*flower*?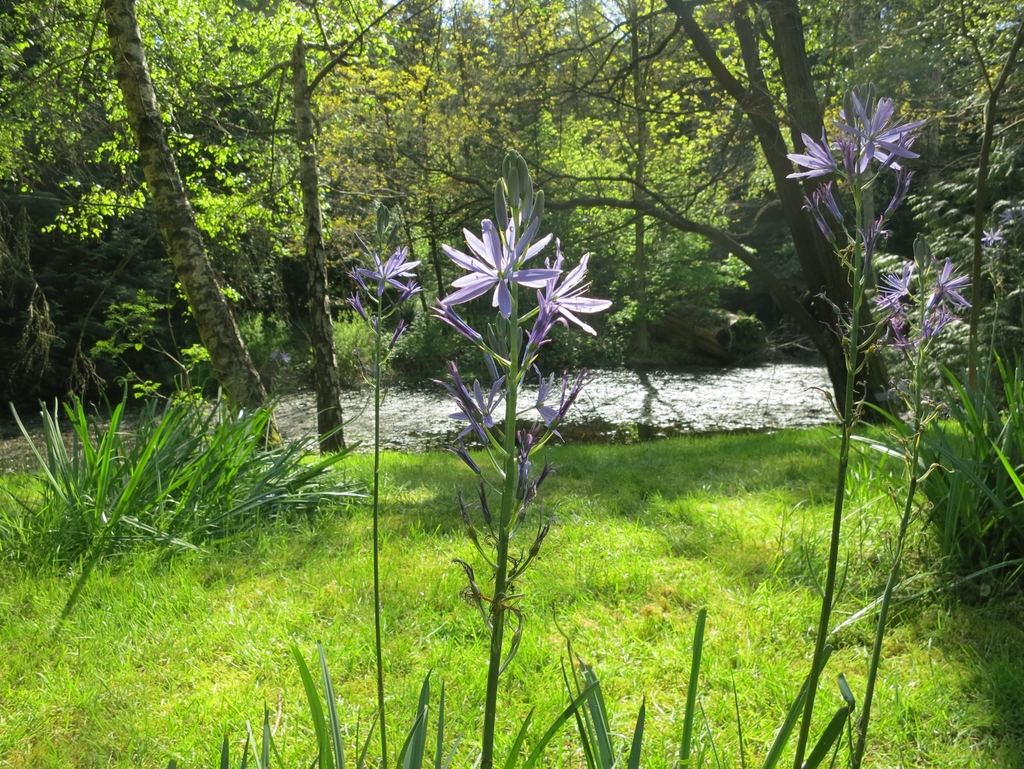
[781,130,837,183]
